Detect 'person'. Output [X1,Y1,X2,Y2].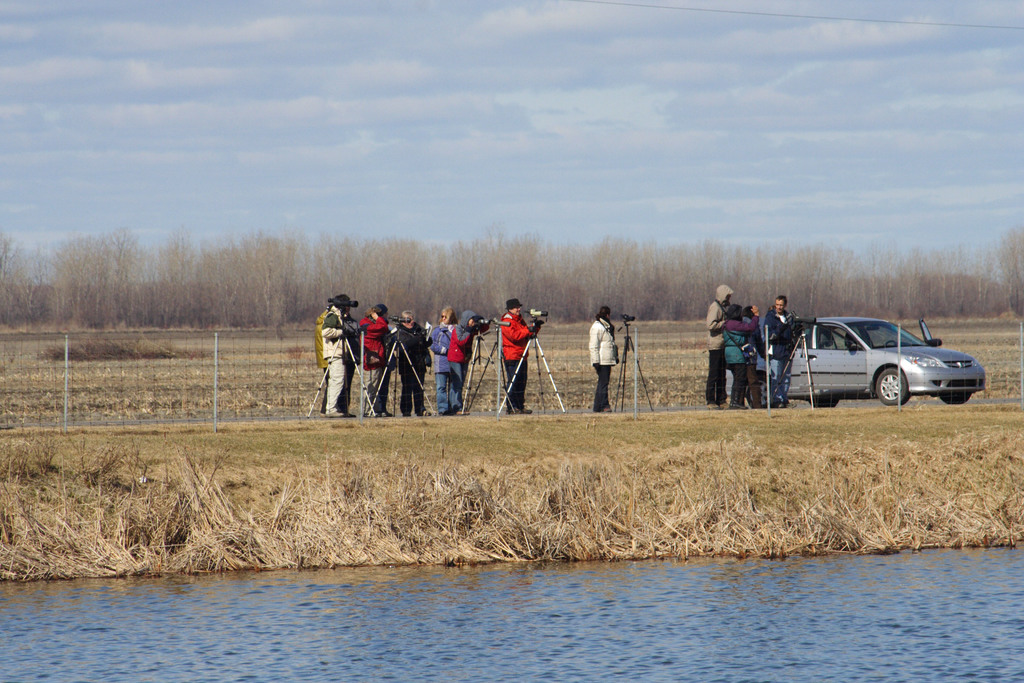
[391,304,445,417].
